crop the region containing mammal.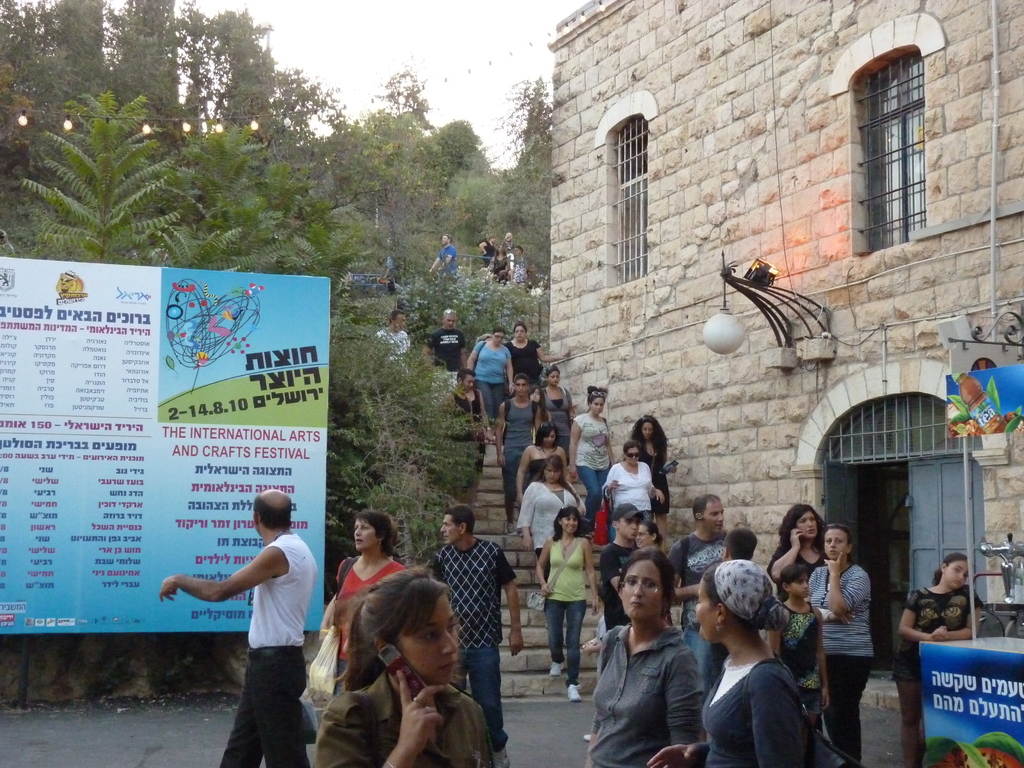
Crop region: x1=572, y1=385, x2=618, y2=536.
